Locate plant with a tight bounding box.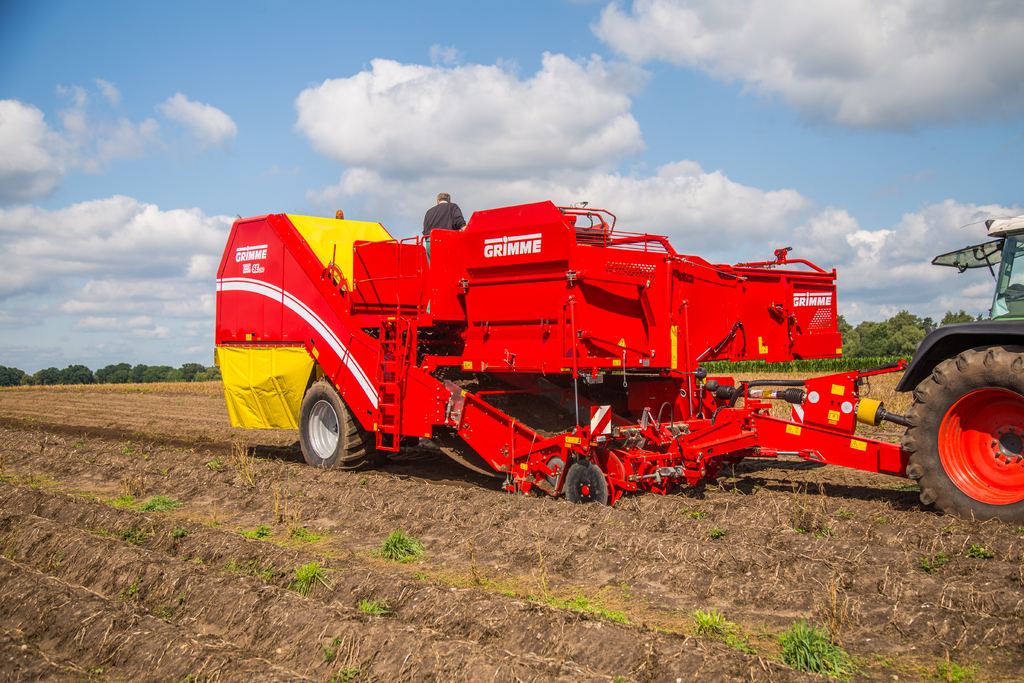
156,439,191,454.
